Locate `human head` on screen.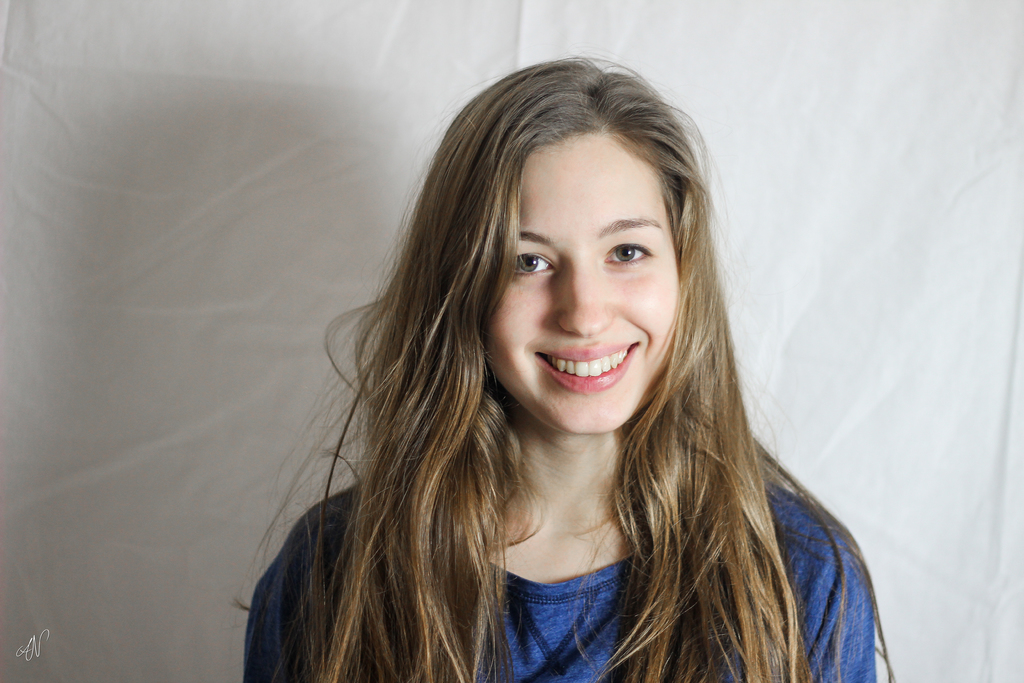
On screen at {"x1": 435, "y1": 48, "x2": 714, "y2": 424}.
